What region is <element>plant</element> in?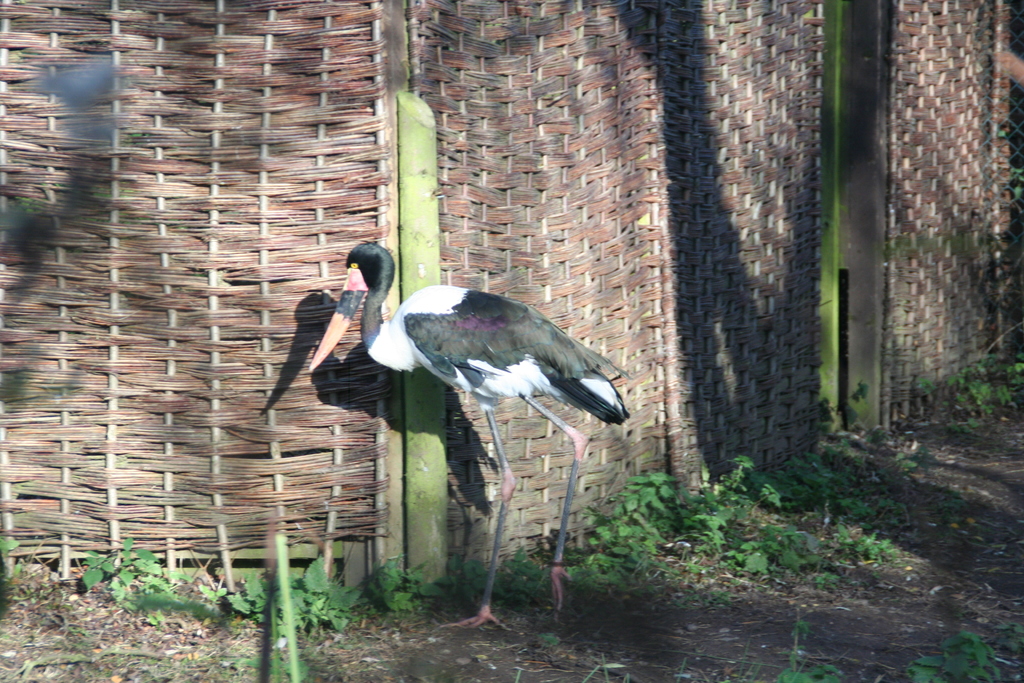
region(444, 559, 488, 593).
